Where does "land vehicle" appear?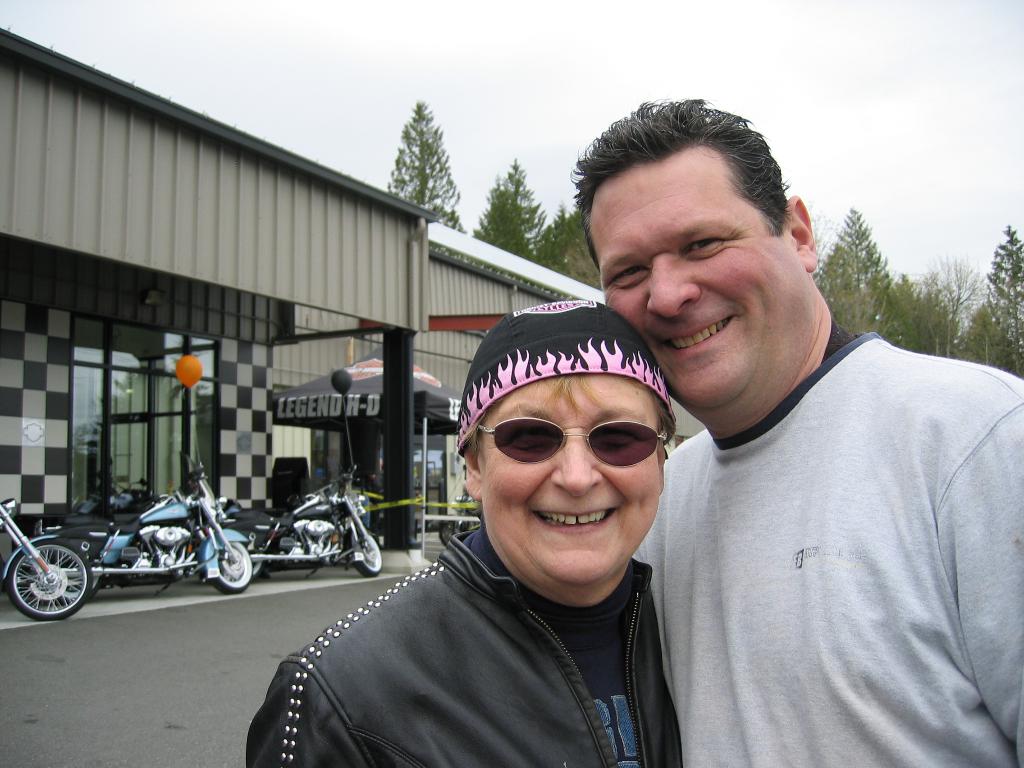
Appears at x1=219 y1=468 x2=382 y2=574.
